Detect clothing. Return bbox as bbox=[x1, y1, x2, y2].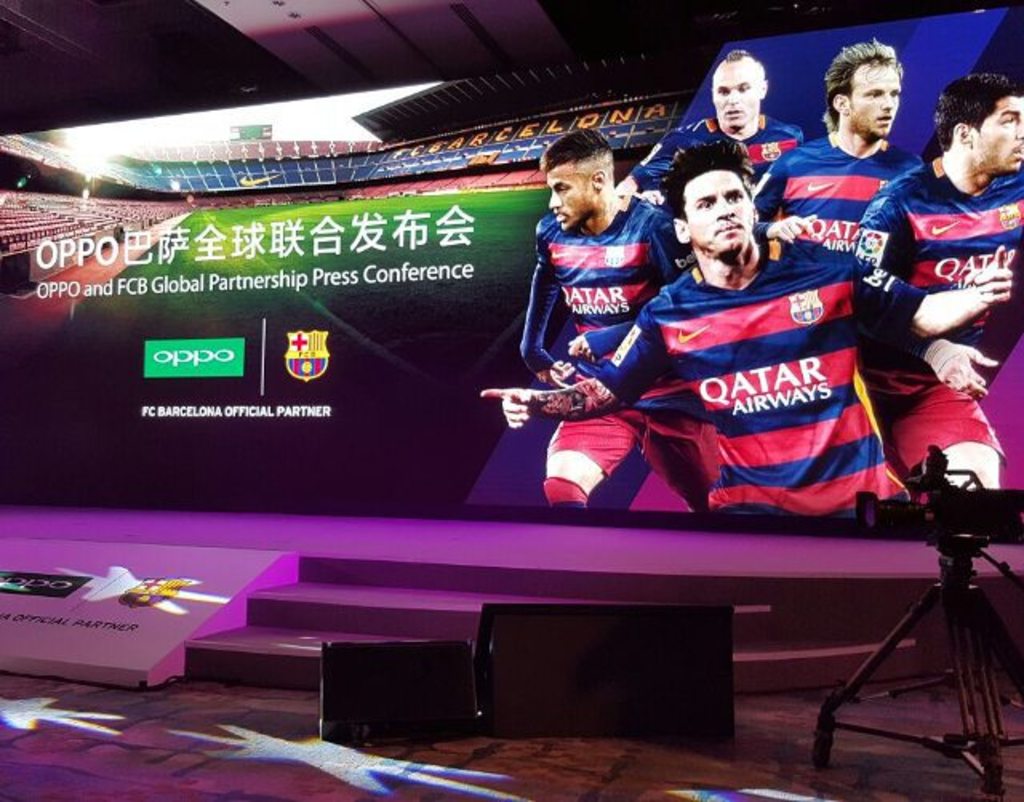
bbox=[754, 125, 933, 255].
